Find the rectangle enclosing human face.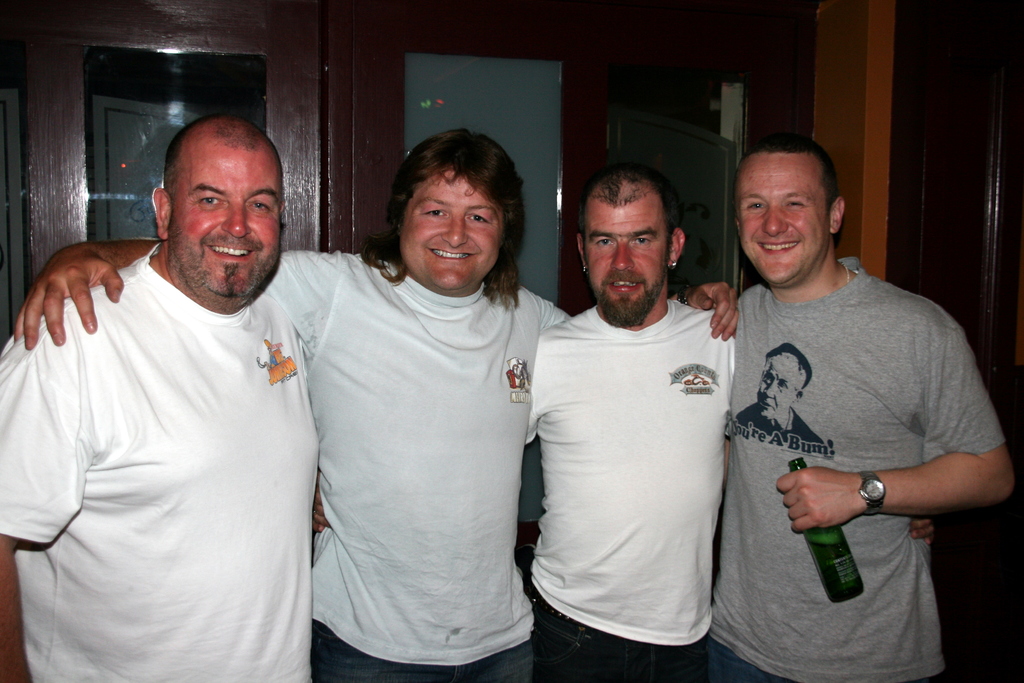
BBox(755, 354, 801, 420).
